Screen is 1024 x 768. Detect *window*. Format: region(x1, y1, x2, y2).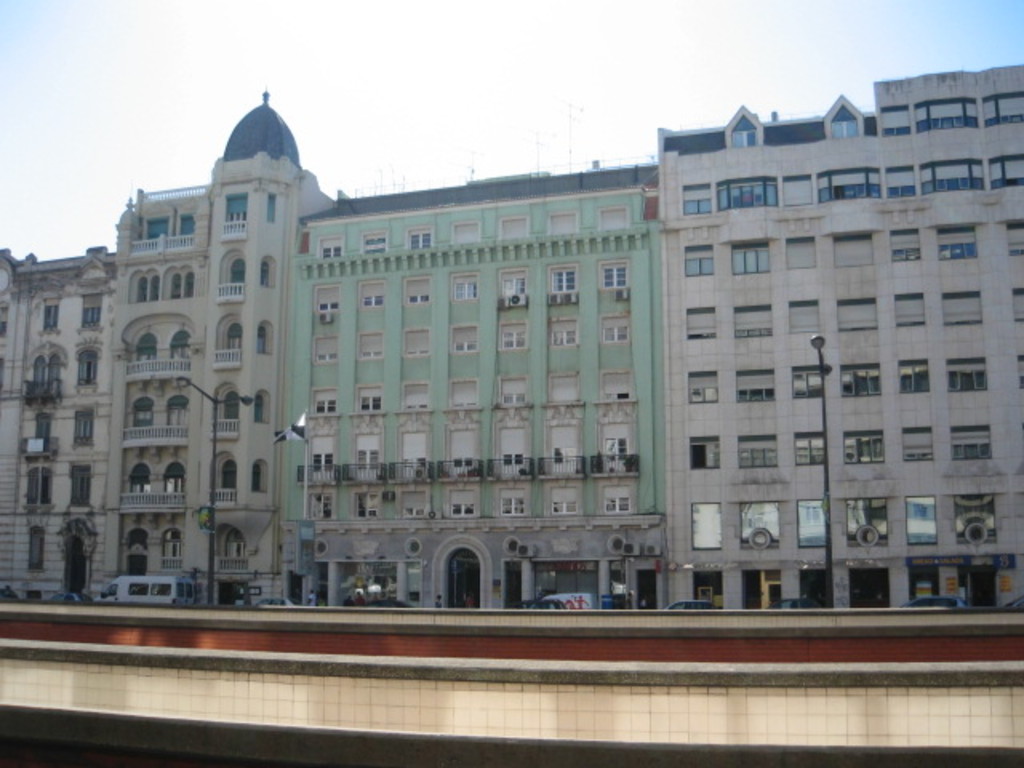
region(941, 290, 981, 328).
